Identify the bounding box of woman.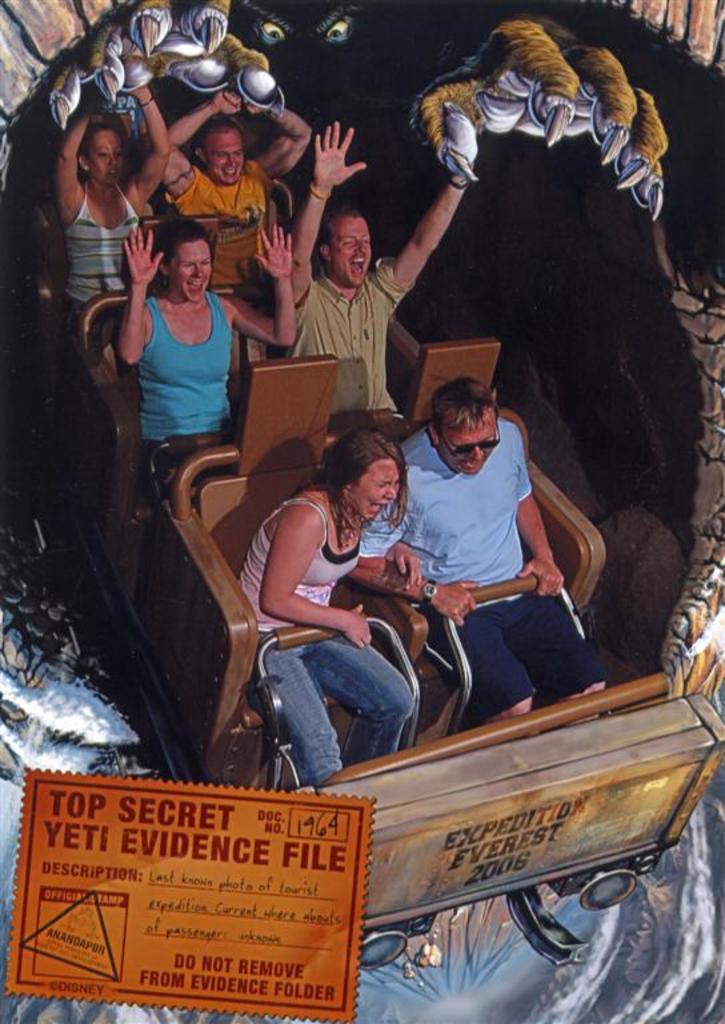
{"left": 109, "top": 219, "right": 301, "bottom": 488}.
